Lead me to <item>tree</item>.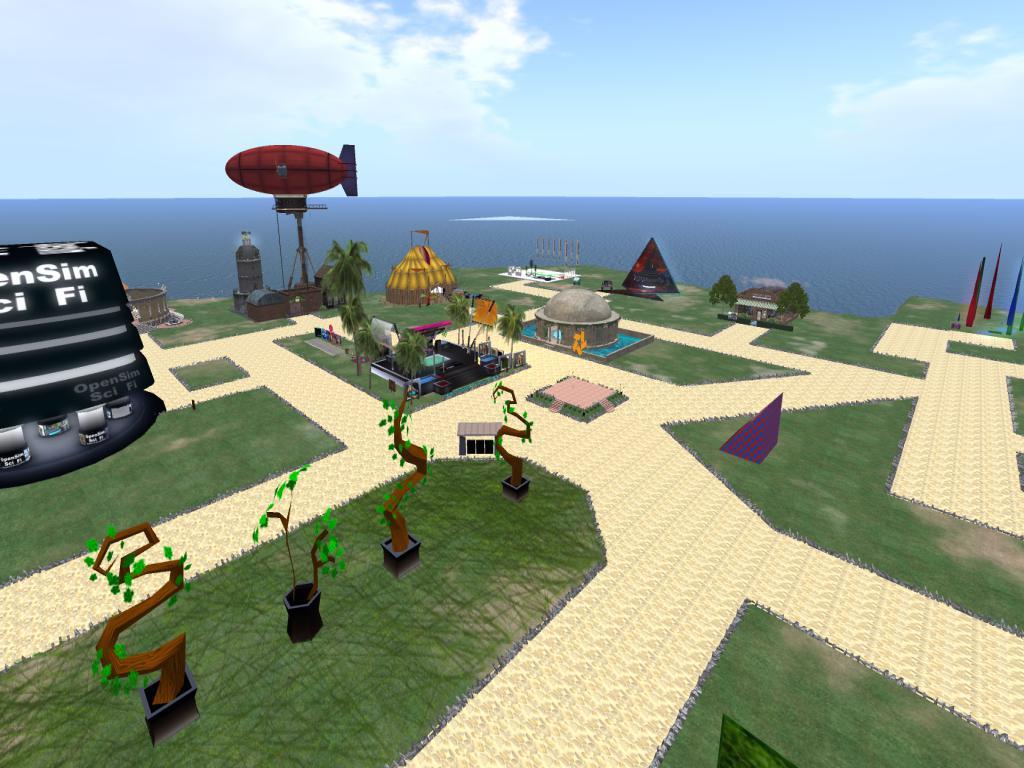
Lead to detection(778, 278, 814, 322).
